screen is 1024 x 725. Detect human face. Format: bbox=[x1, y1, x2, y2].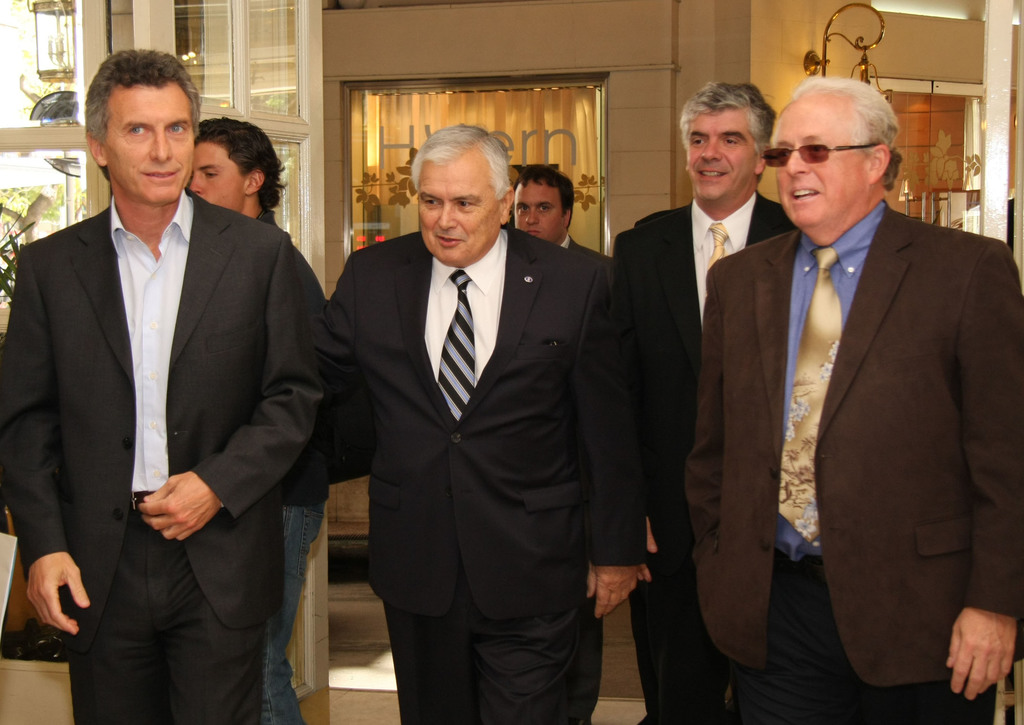
bbox=[418, 158, 502, 267].
